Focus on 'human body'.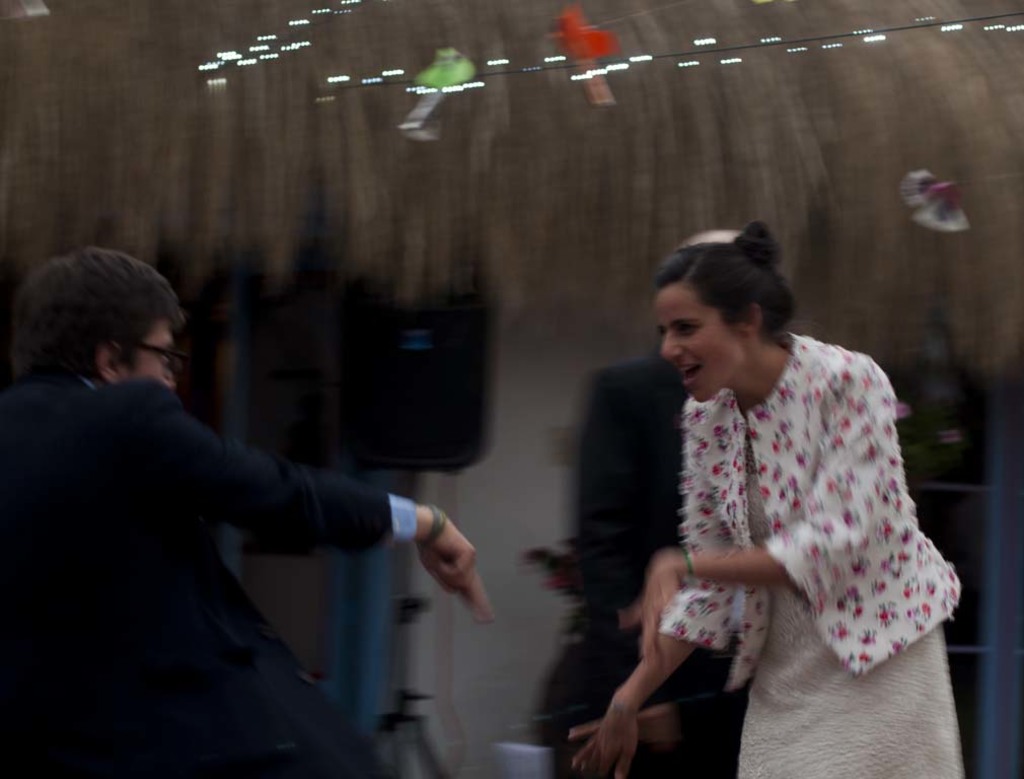
Focused at 589:220:969:768.
